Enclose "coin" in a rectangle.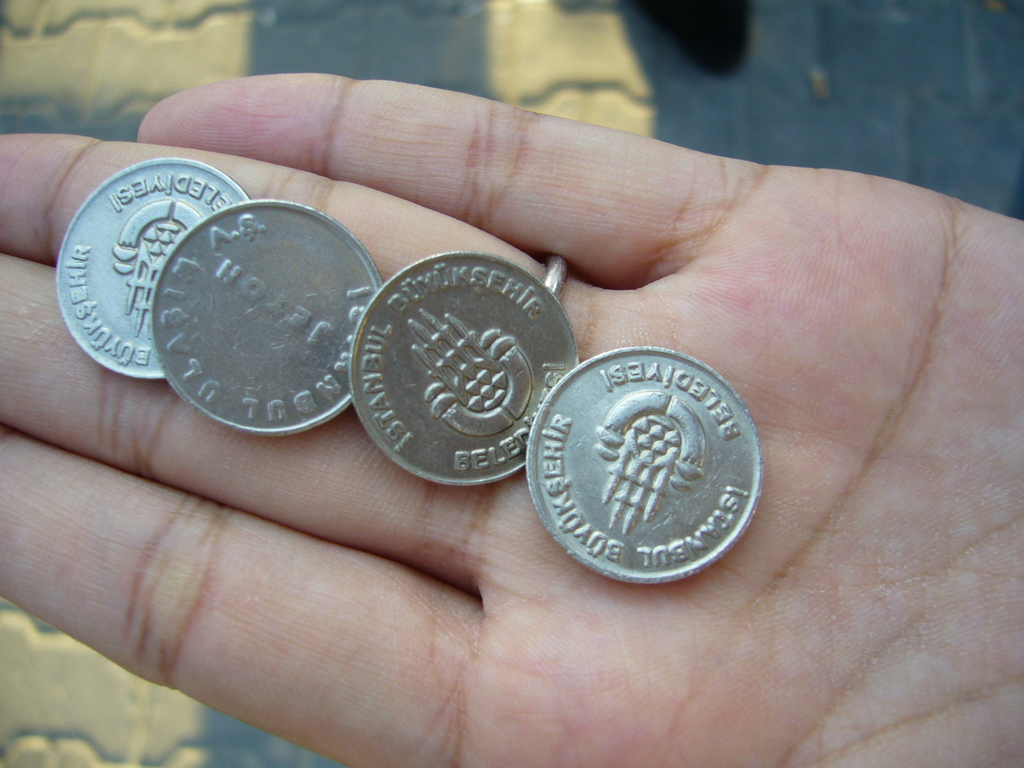
[x1=158, y1=198, x2=380, y2=443].
